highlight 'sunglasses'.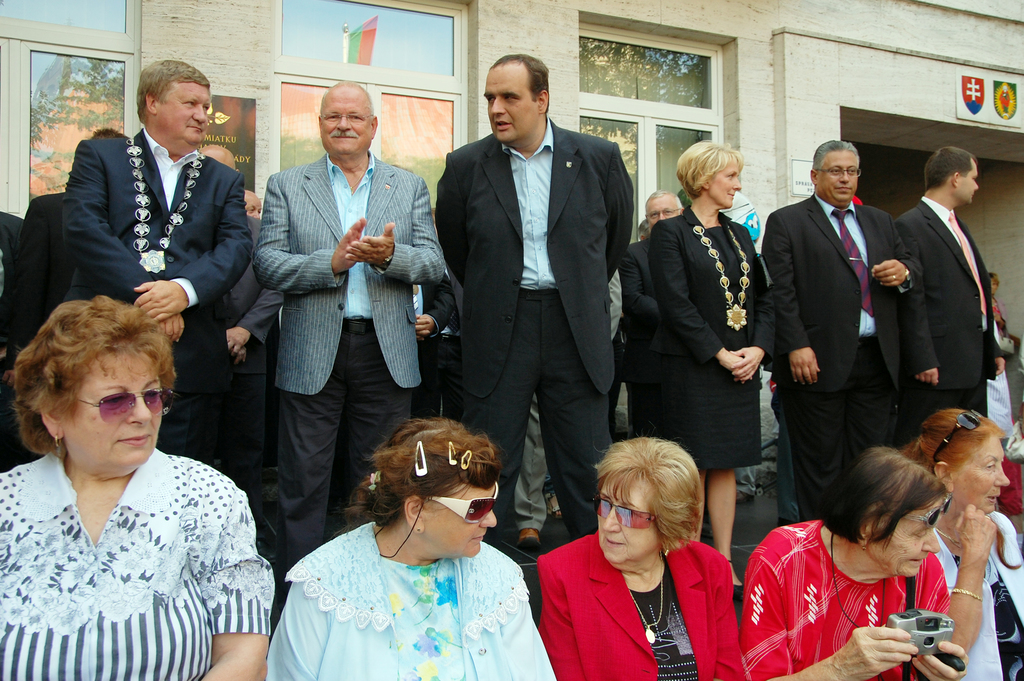
Highlighted region: [left=420, top=485, right=504, bottom=527].
